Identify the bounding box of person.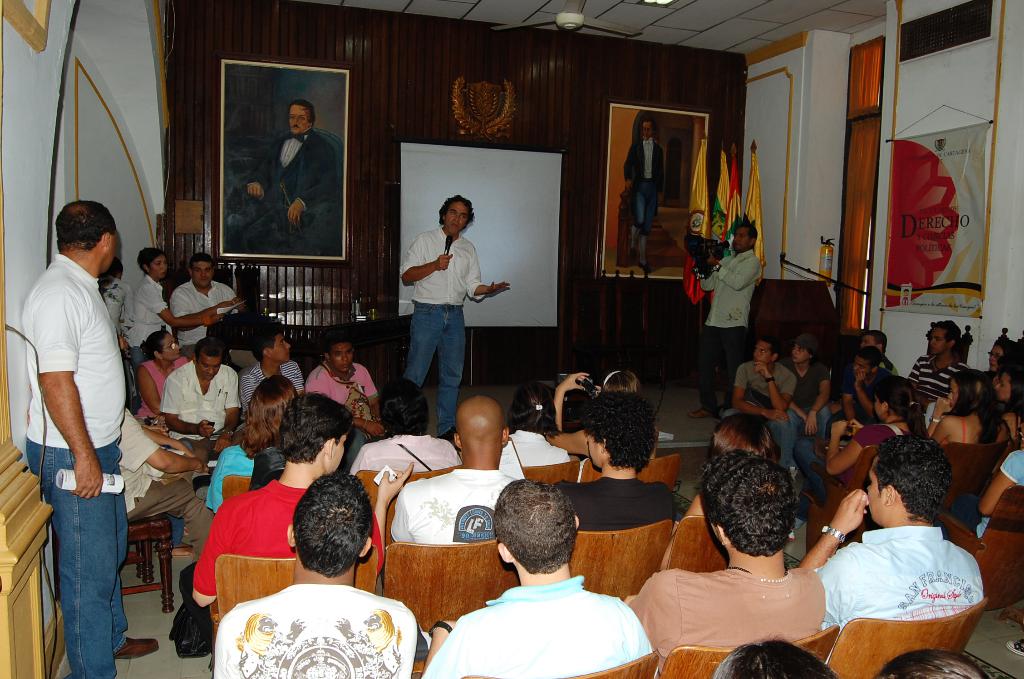
{"left": 620, "top": 122, "right": 668, "bottom": 271}.
